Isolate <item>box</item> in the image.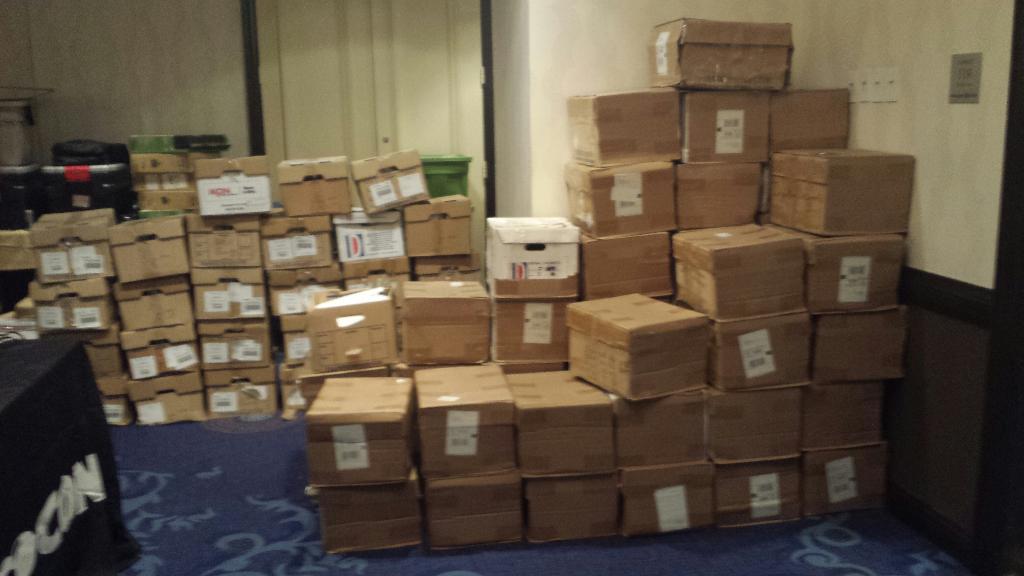
Isolated region: crop(621, 468, 721, 534).
